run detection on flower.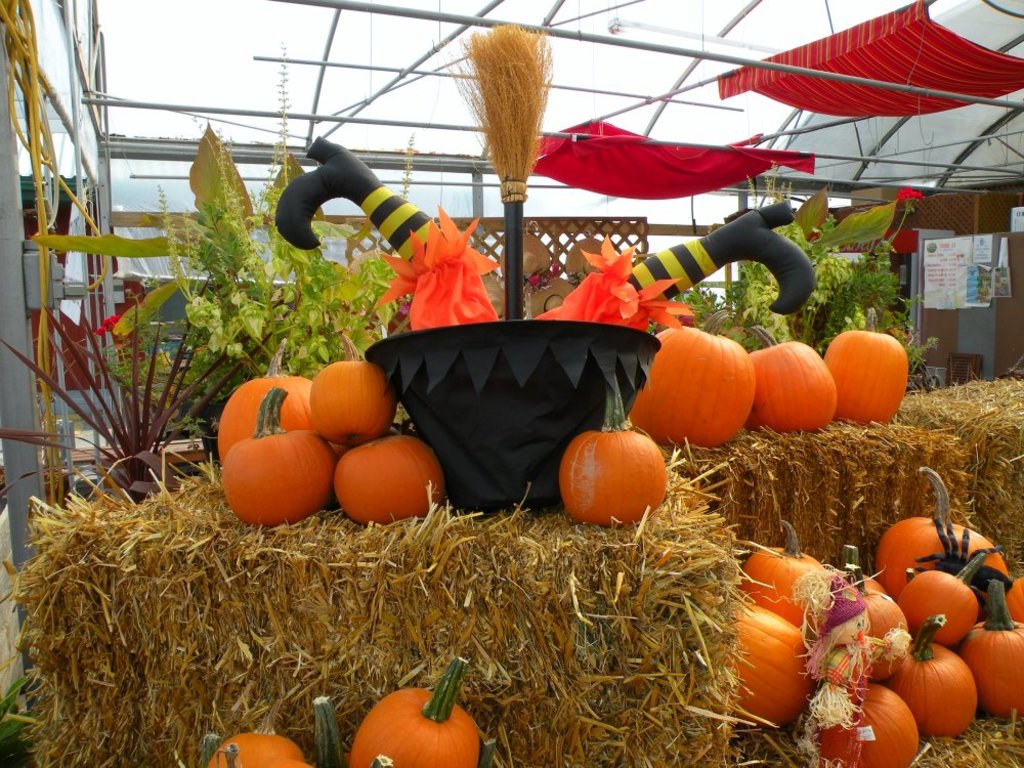
Result: (581, 231, 631, 311).
